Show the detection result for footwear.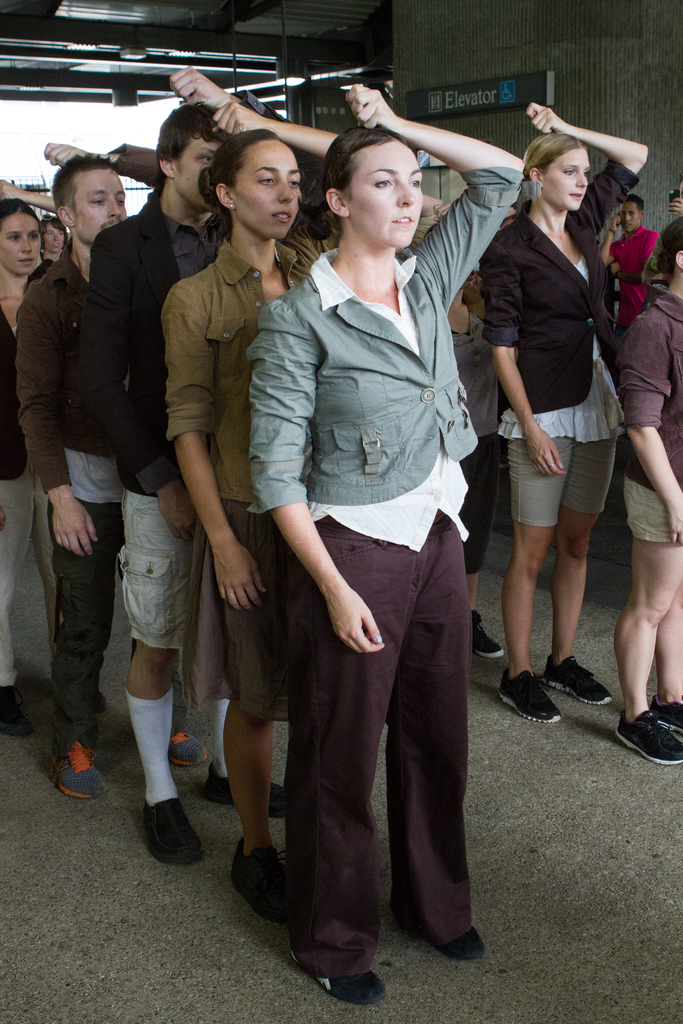
left=431, top=927, right=485, bottom=961.
